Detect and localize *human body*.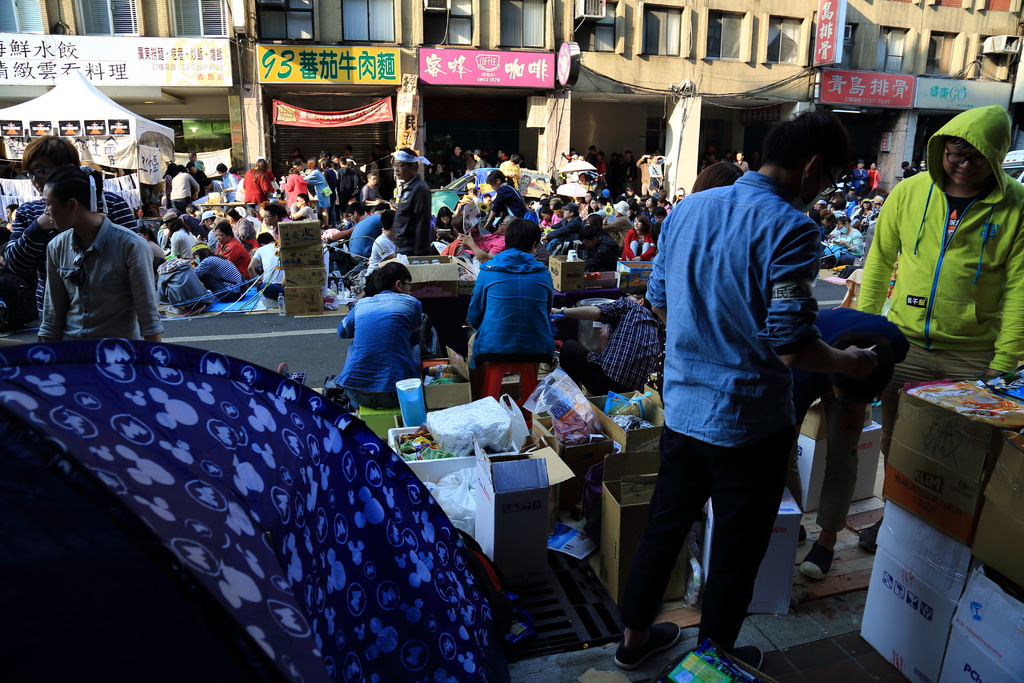
Localized at BBox(732, 150, 749, 174).
